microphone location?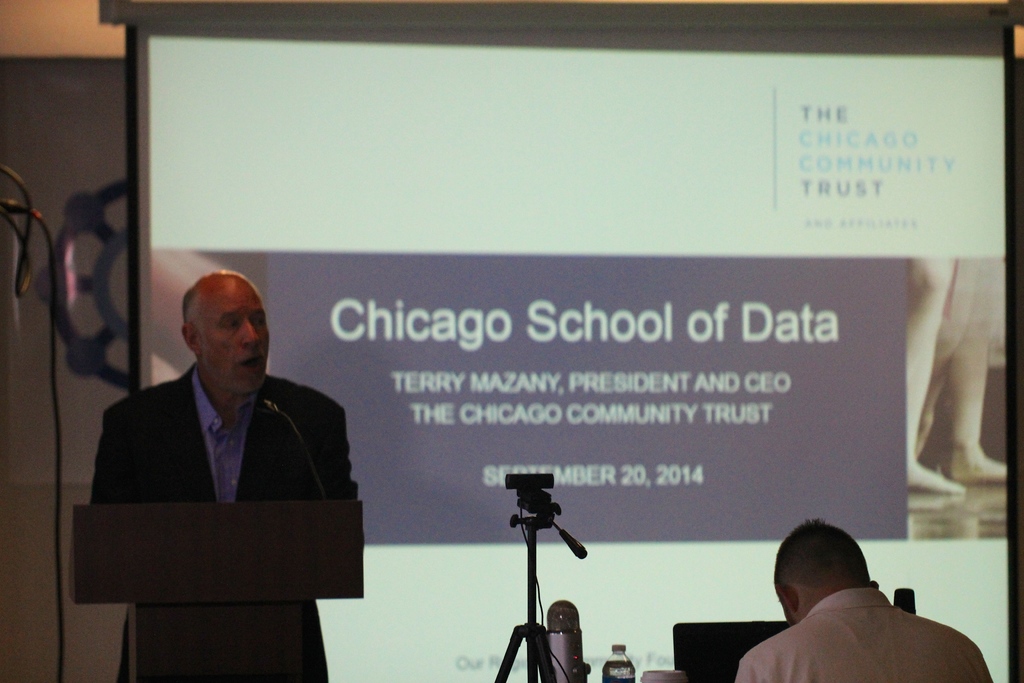
l=493, t=482, r=597, b=661
